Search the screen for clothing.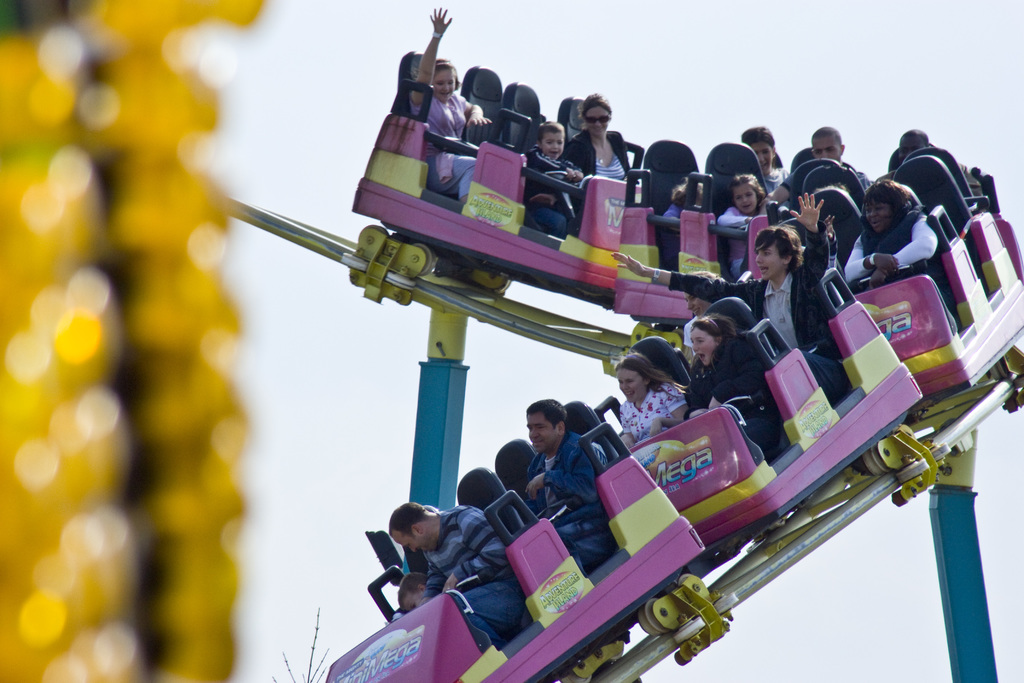
Found at bbox(517, 151, 608, 238).
